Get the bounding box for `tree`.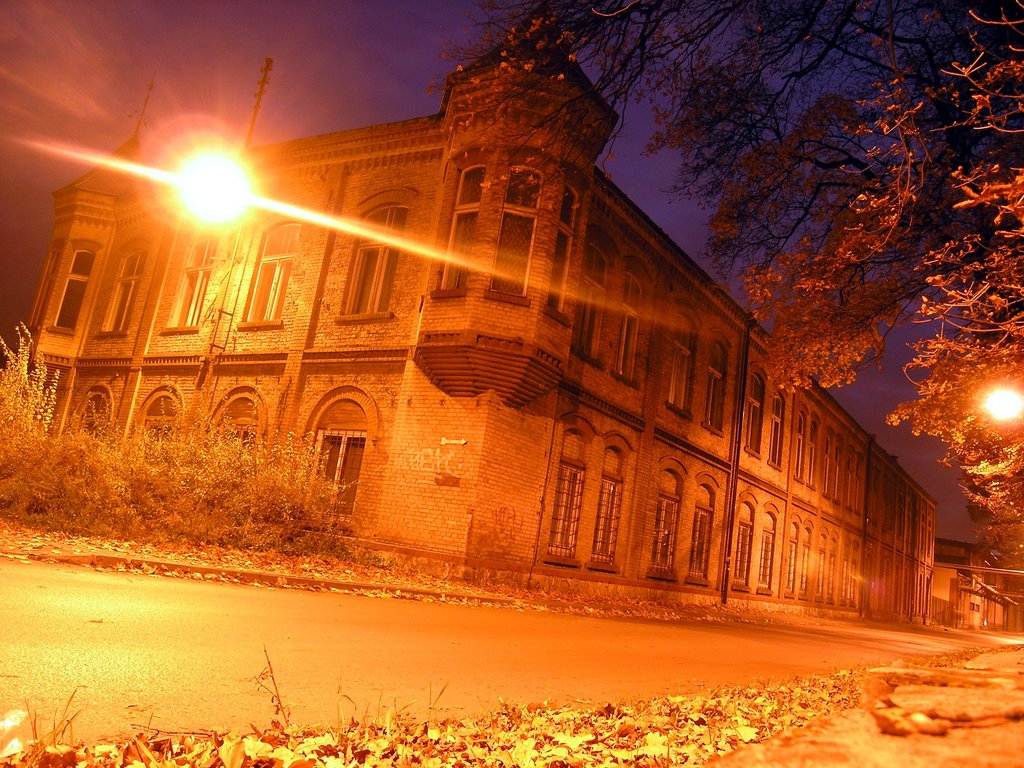
box(390, 0, 1023, 551).
